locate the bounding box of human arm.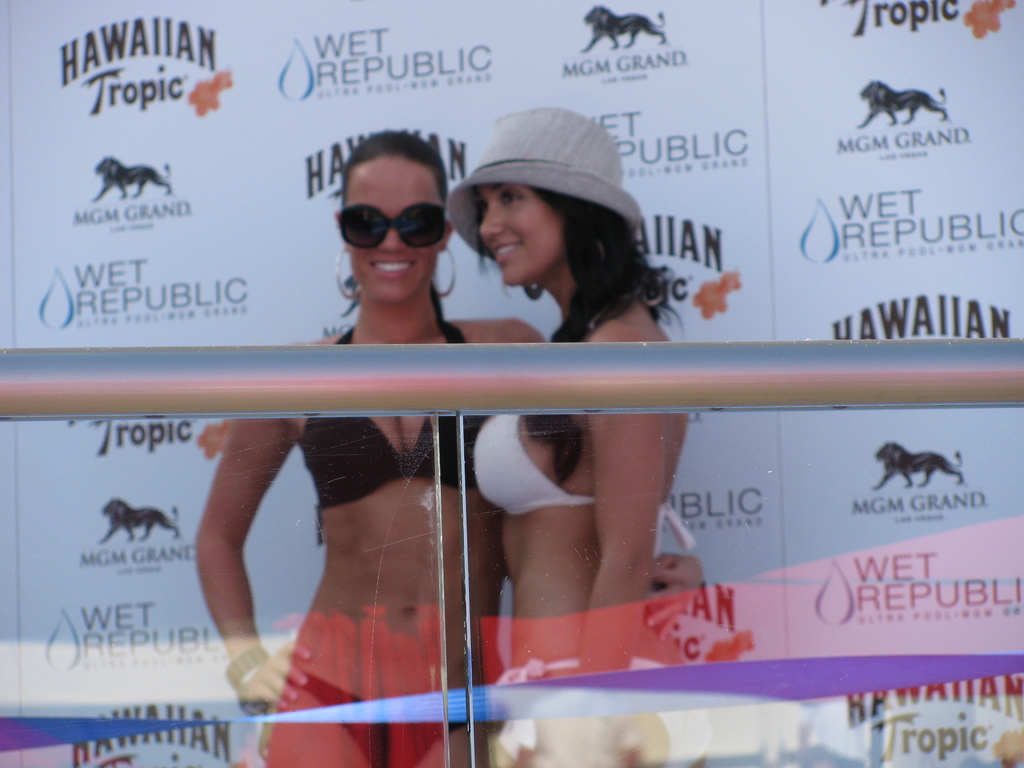
Bounding box: (650, 547, 708, 596).
